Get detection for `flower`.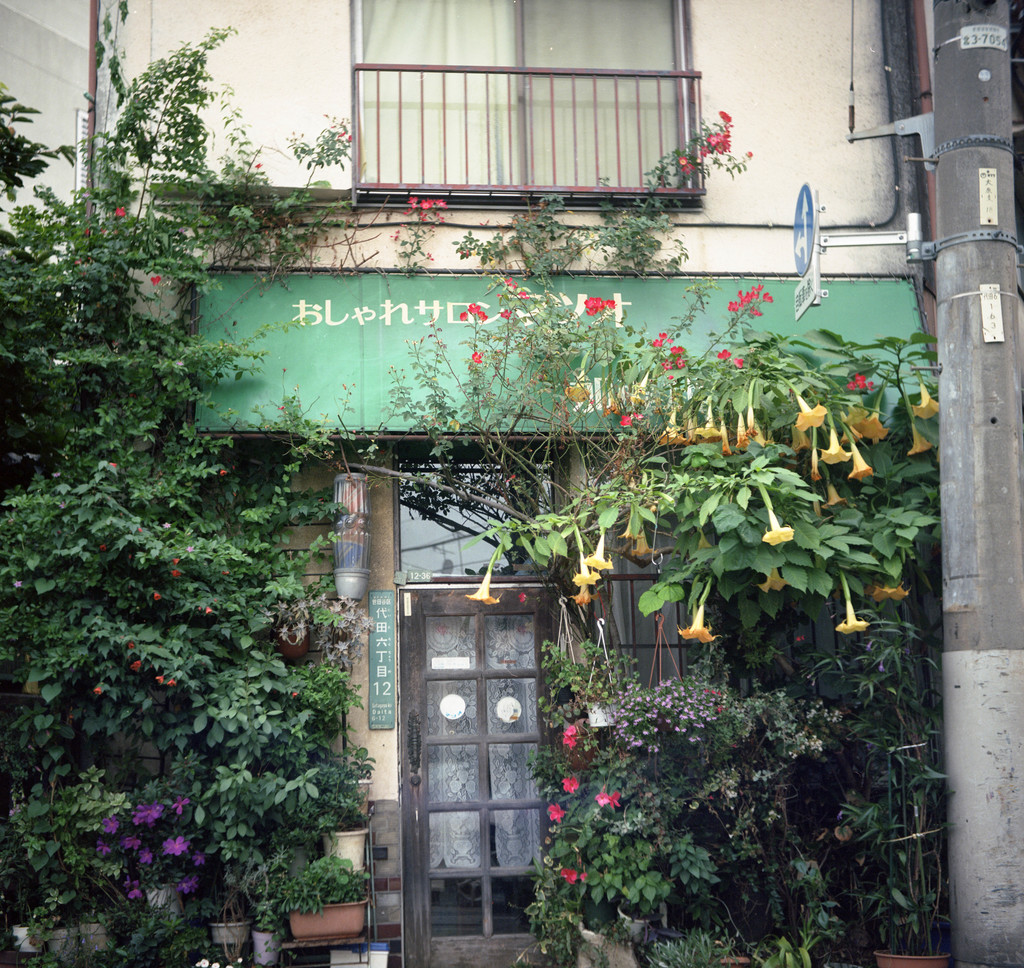
Detection: Rect(735, 357, 743, 370).
